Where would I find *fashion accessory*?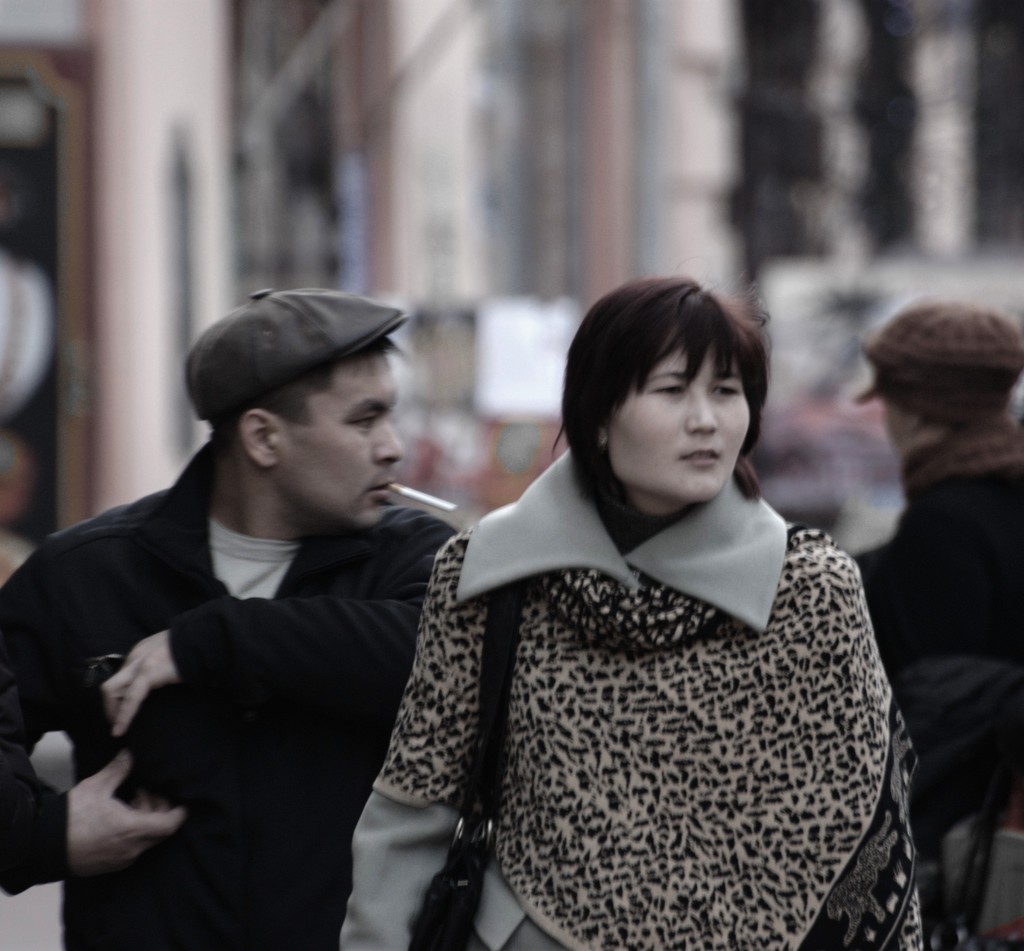
At {"left": 410, "top": 578, "right": 524, "bottom": 950}.
